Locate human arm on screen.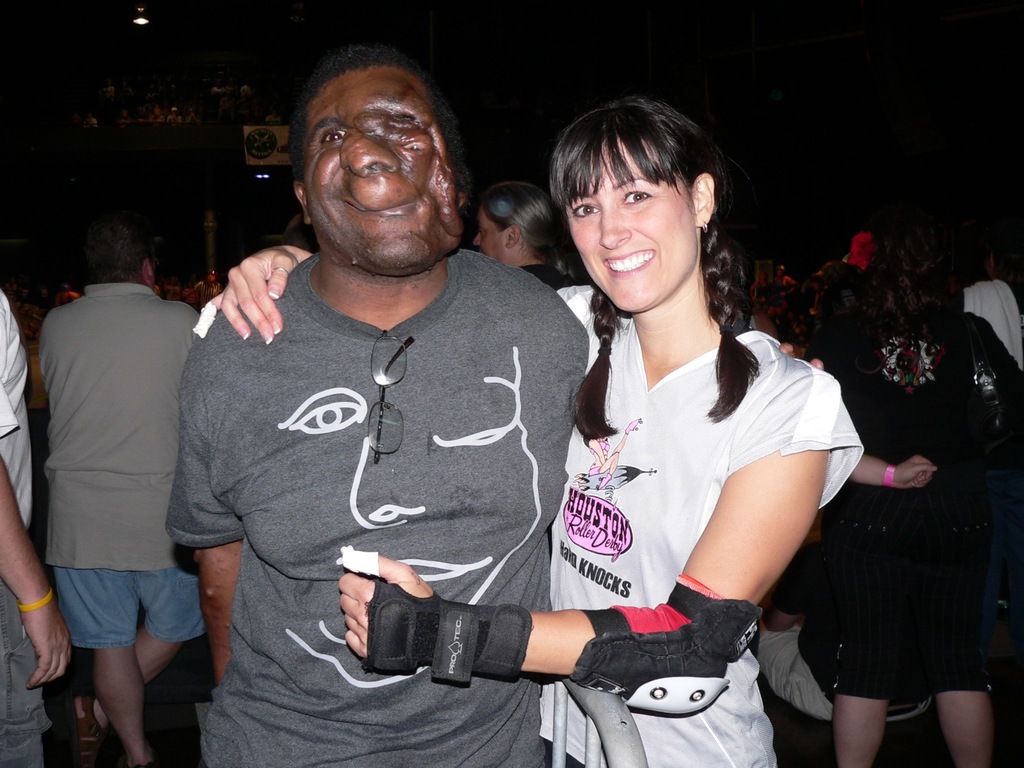
On screen at (left=0, top=395, right=81, bottom=685).
